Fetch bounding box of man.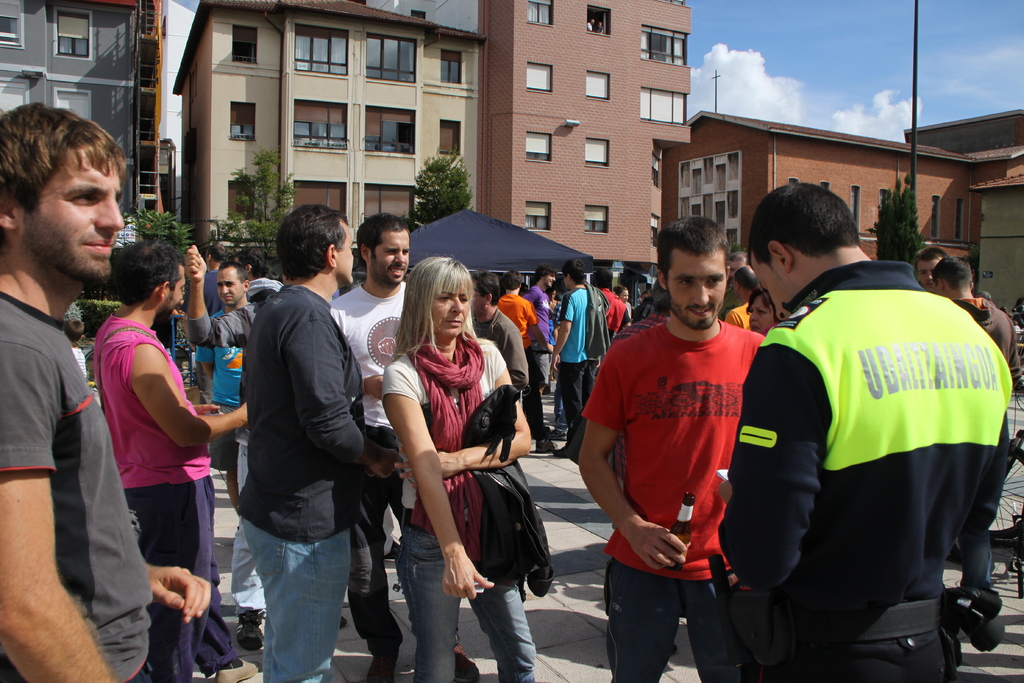
Bbox: pyautogui.locateOnScreen(518, 266, 555, 391).
